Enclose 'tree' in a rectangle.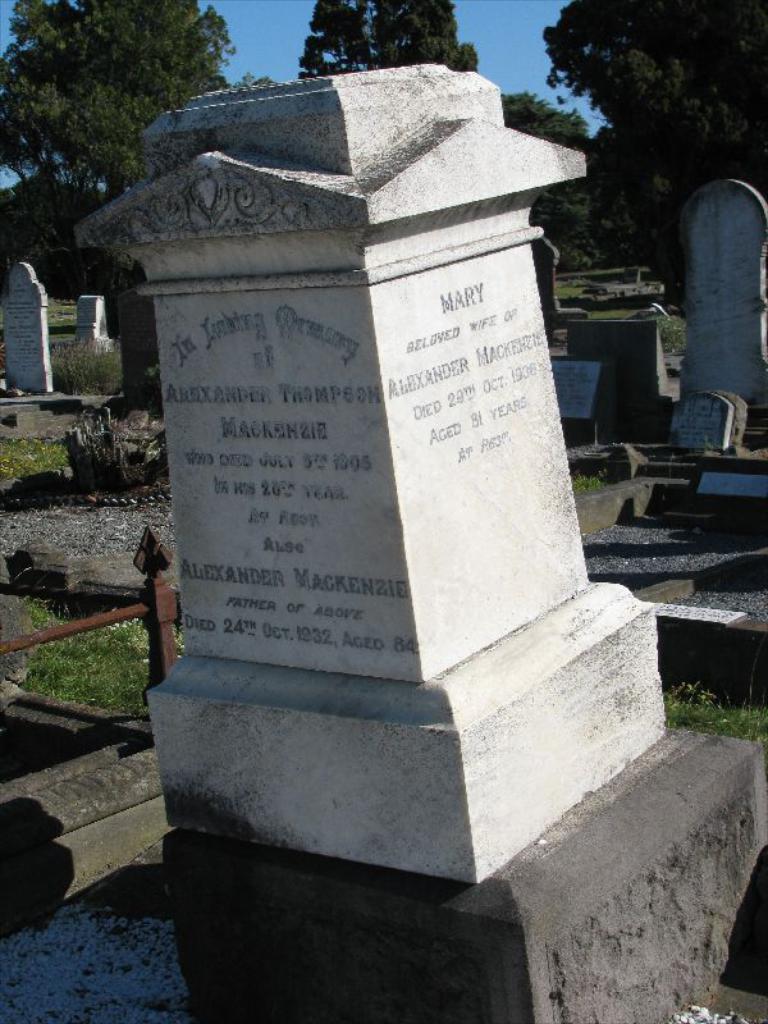
(0,1,250,260).
